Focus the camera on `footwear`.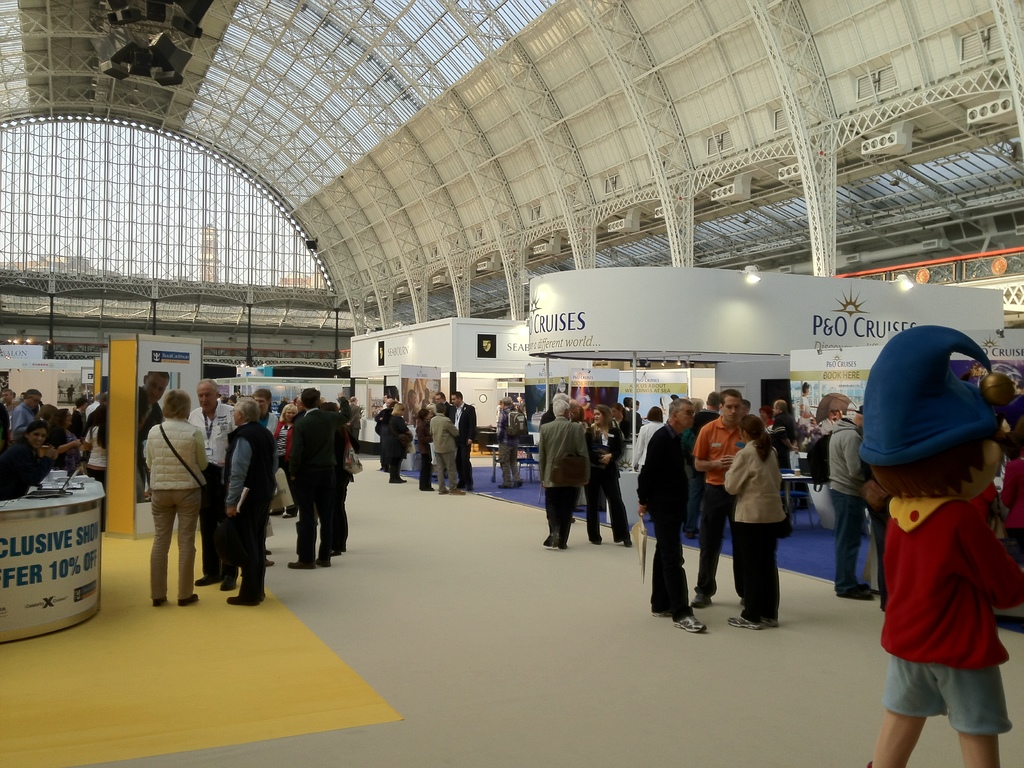
Focus region: {"left": 650, "top": 609, "right": 668, "bottom": 617}.
